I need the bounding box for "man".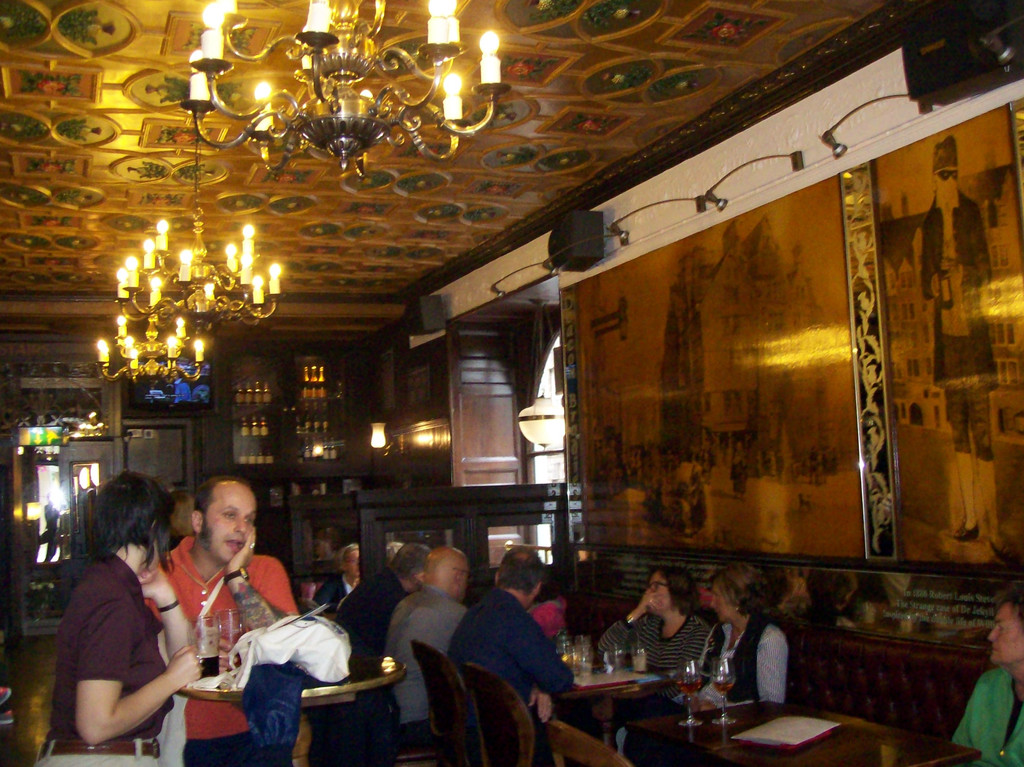
Here it is: 318,533,374,615.
